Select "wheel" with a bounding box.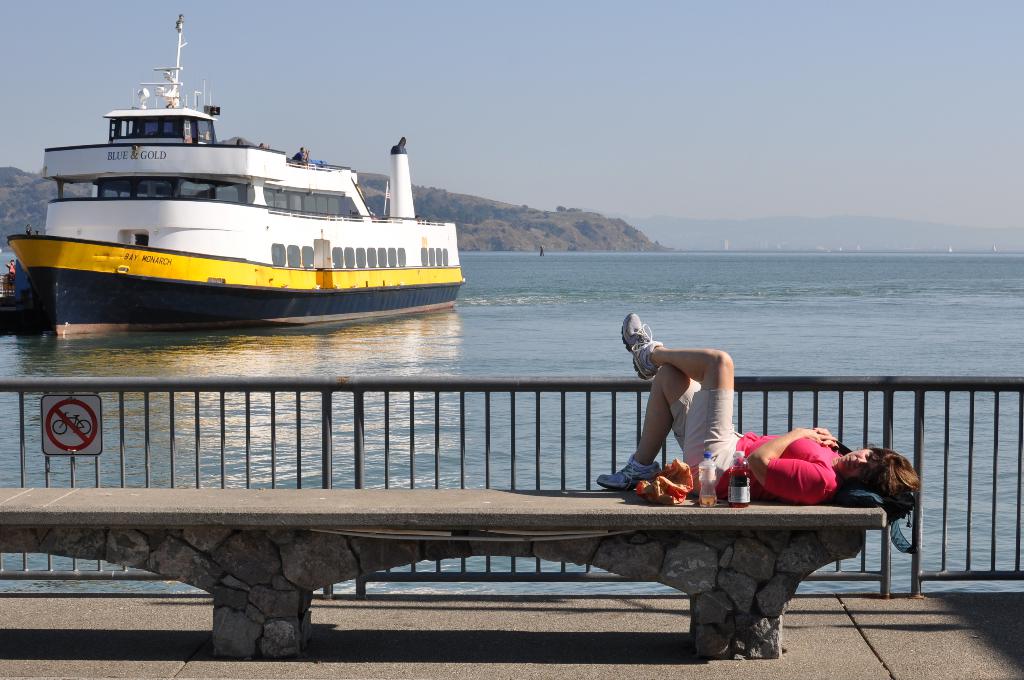
rect(51, 419, 67, 437).
